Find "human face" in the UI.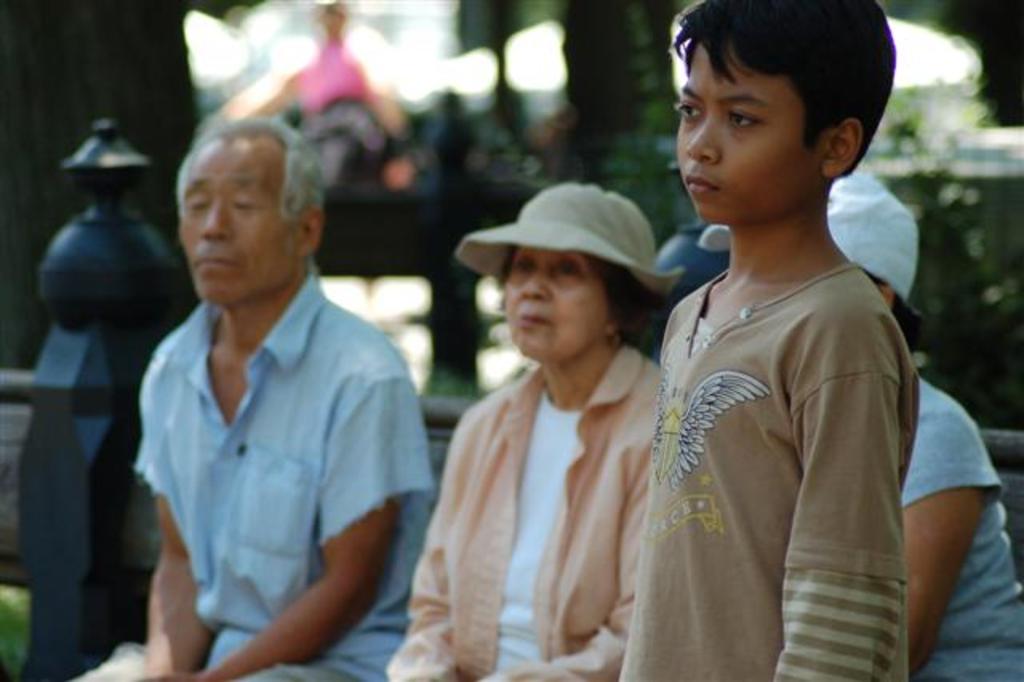
UI element at 504/247/606/360.
